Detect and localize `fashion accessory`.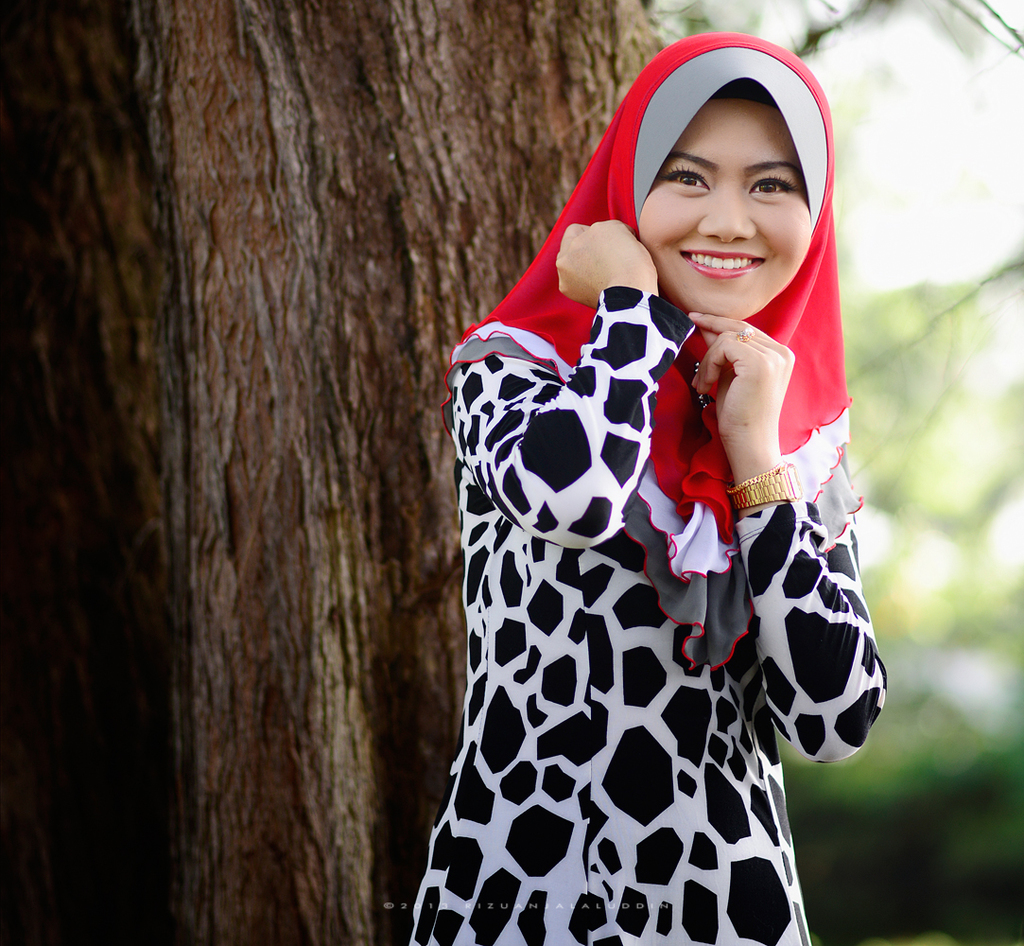
Localized at (438,35,867,667).
